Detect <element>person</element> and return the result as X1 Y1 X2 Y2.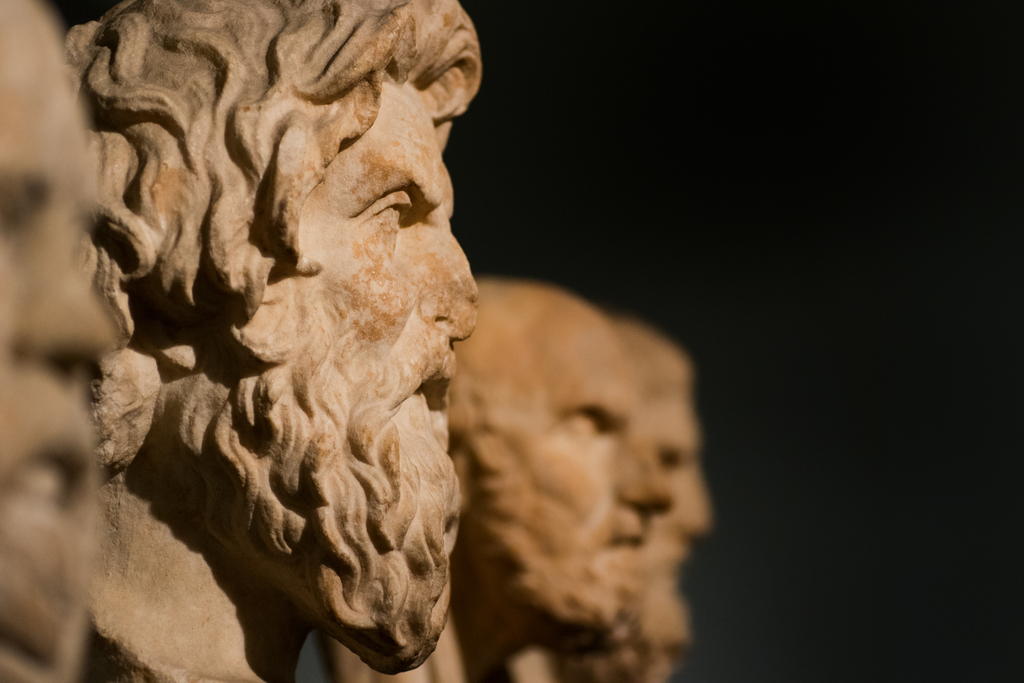
513 320 705 682.
